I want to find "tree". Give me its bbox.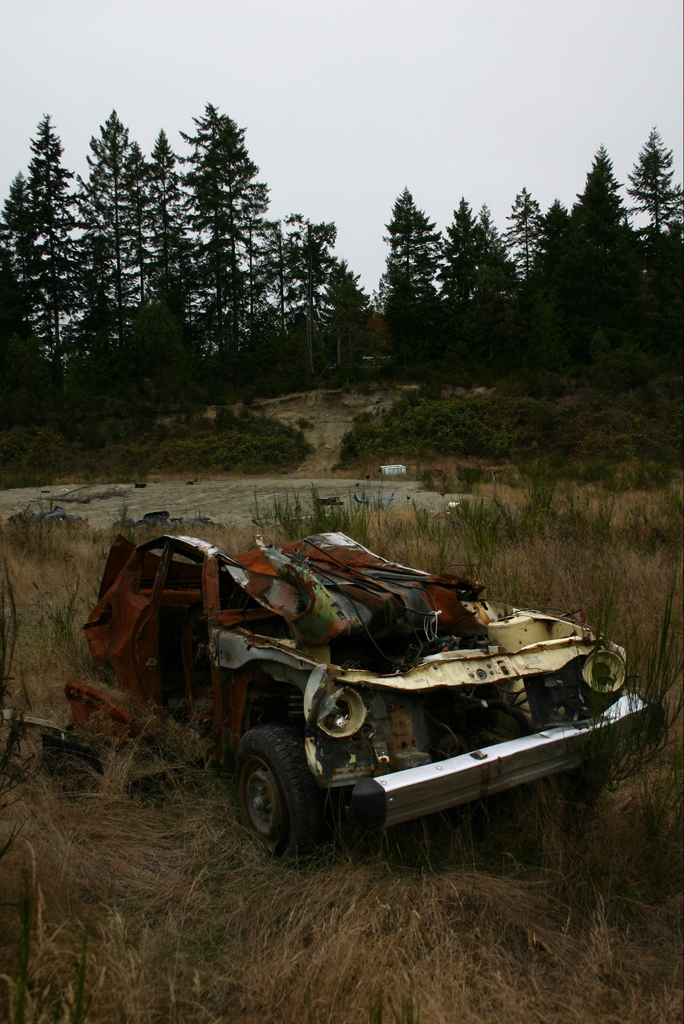
BBox(161, 80, 275, 371).
